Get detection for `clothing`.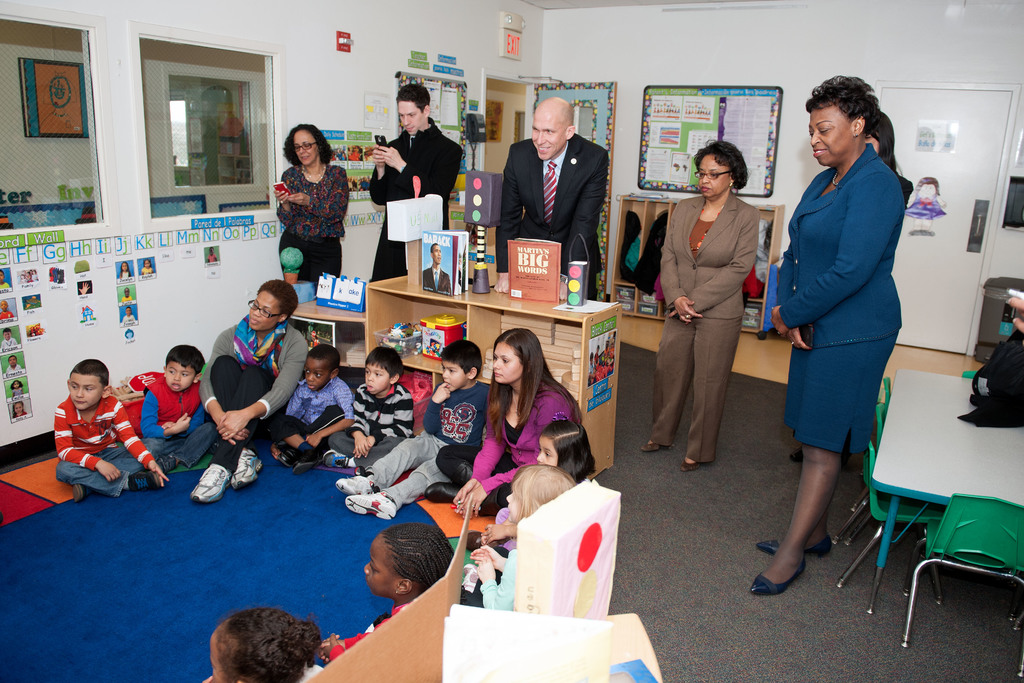
Detection: 772:142:899:454.
